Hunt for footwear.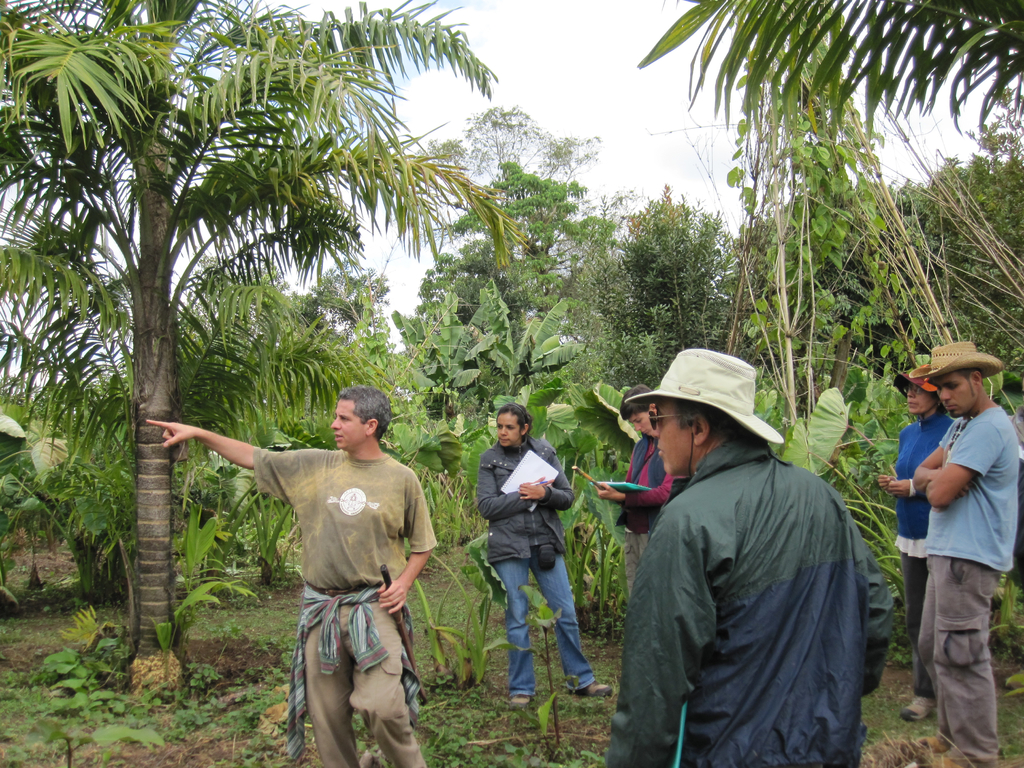
Hunted down at 916:733:950:751.
